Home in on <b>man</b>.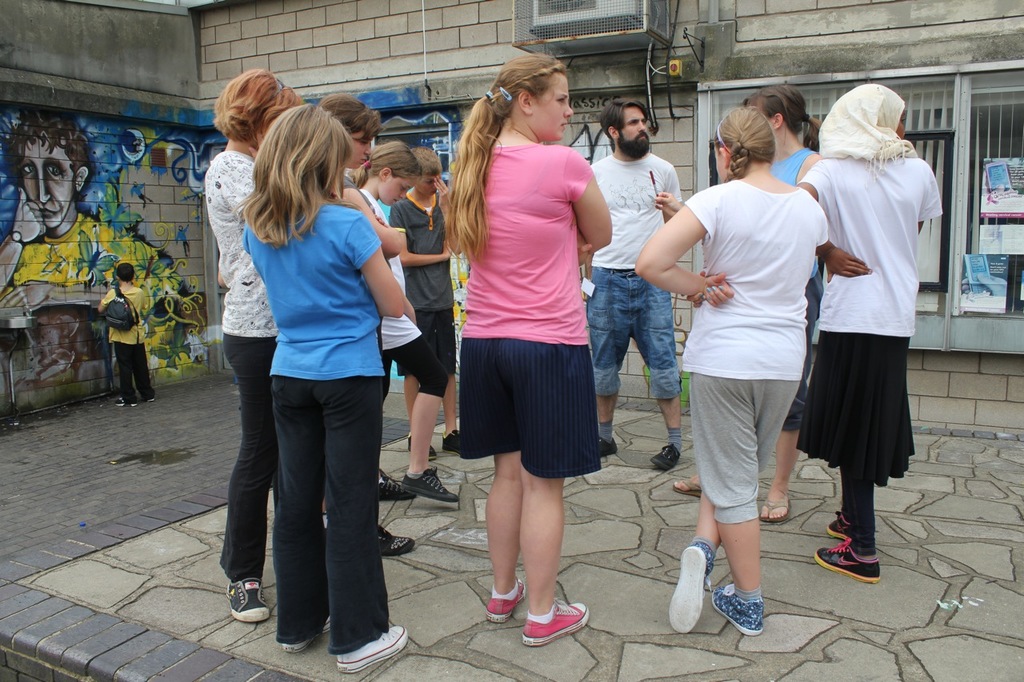
Homed in at locate(96, 259, 154, 405).
